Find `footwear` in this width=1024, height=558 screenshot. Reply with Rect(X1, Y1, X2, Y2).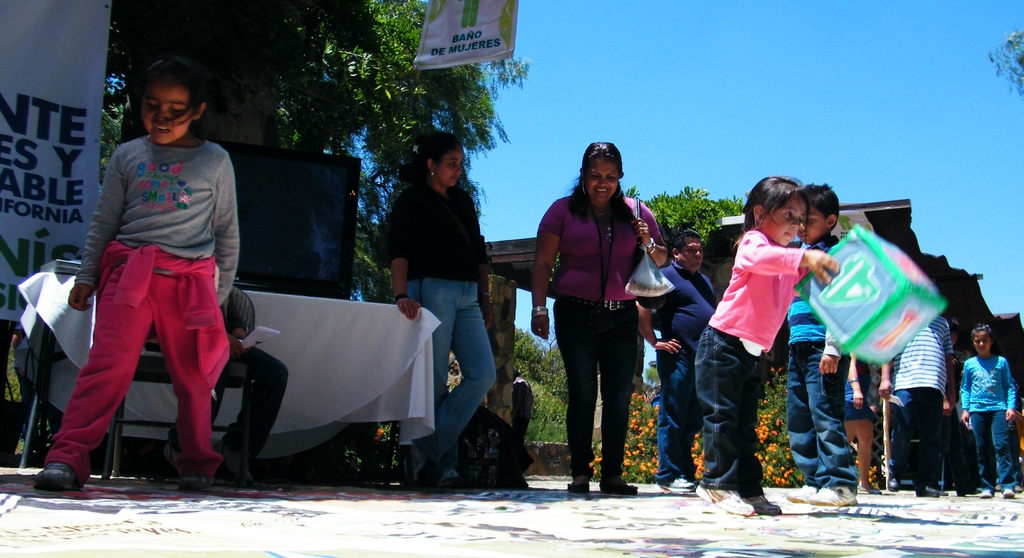
Rect(178, 474, 214, 494).
